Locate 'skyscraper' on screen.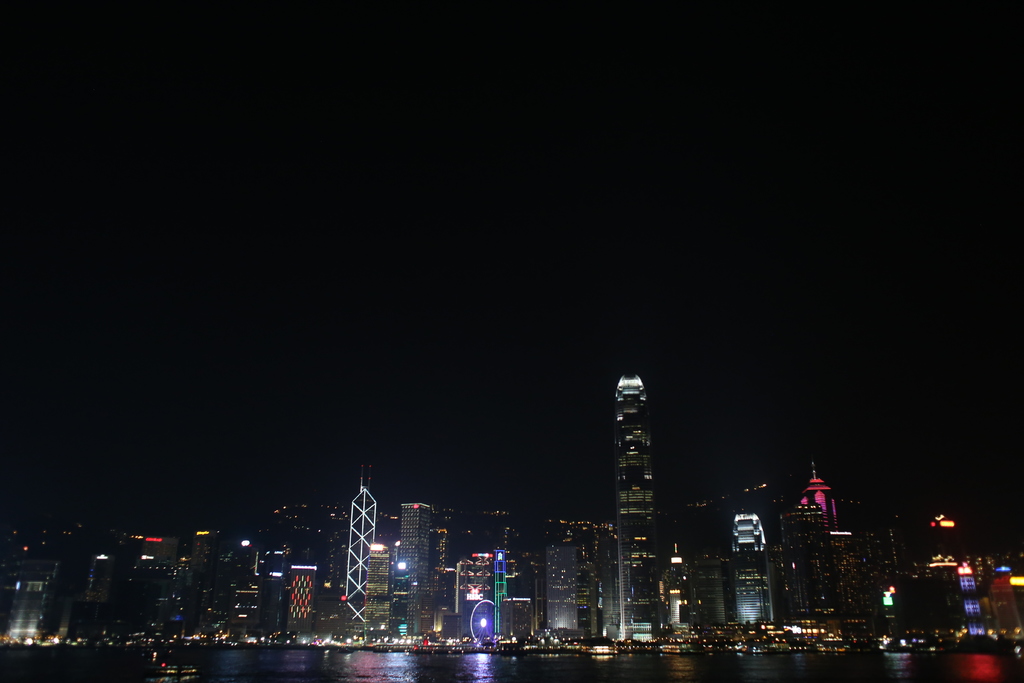
On screen at crop(608, 369, 661, 636).
